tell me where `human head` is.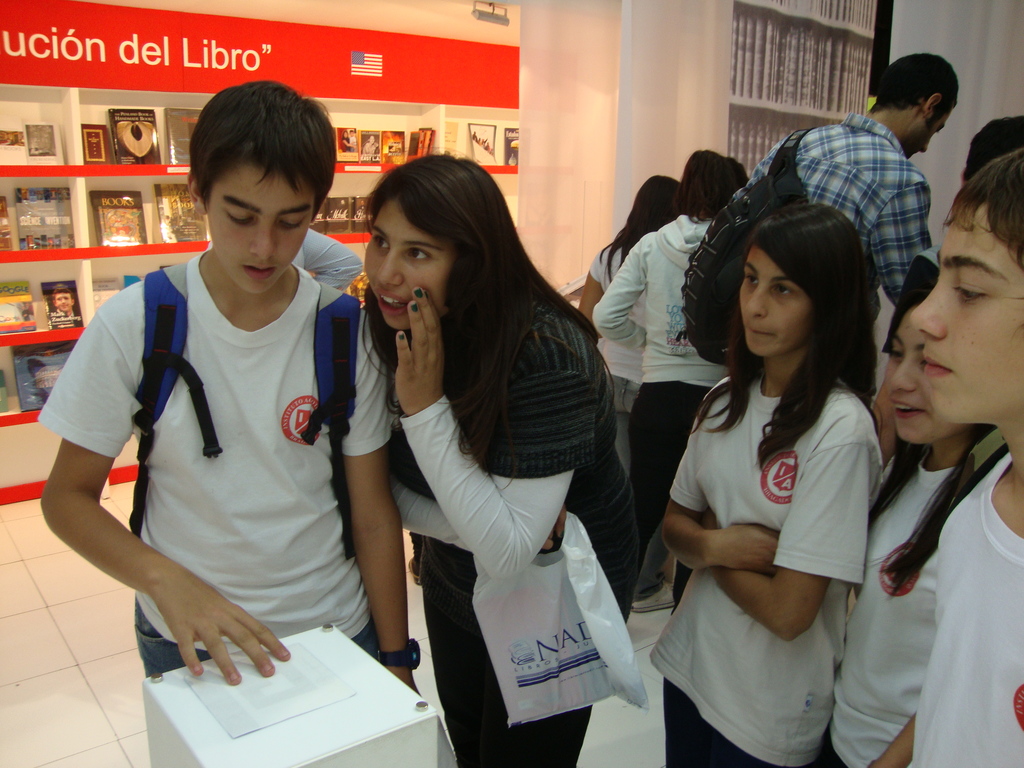
`human head` is at {"x1": 175, "y1": 84, "x2": 334, "y2": 295}.
